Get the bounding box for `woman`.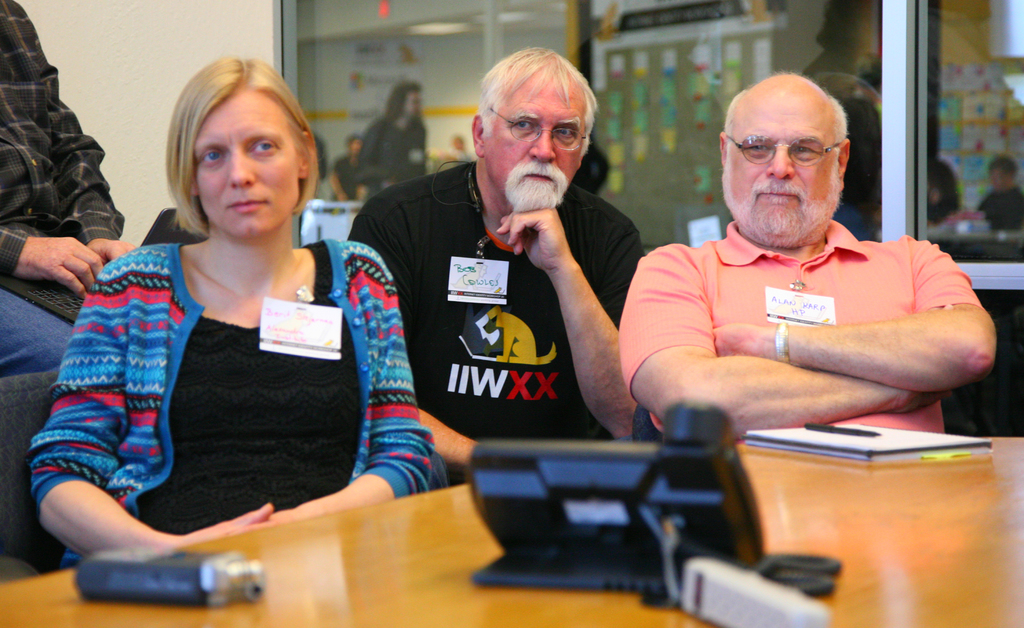
36/61/415/570.
